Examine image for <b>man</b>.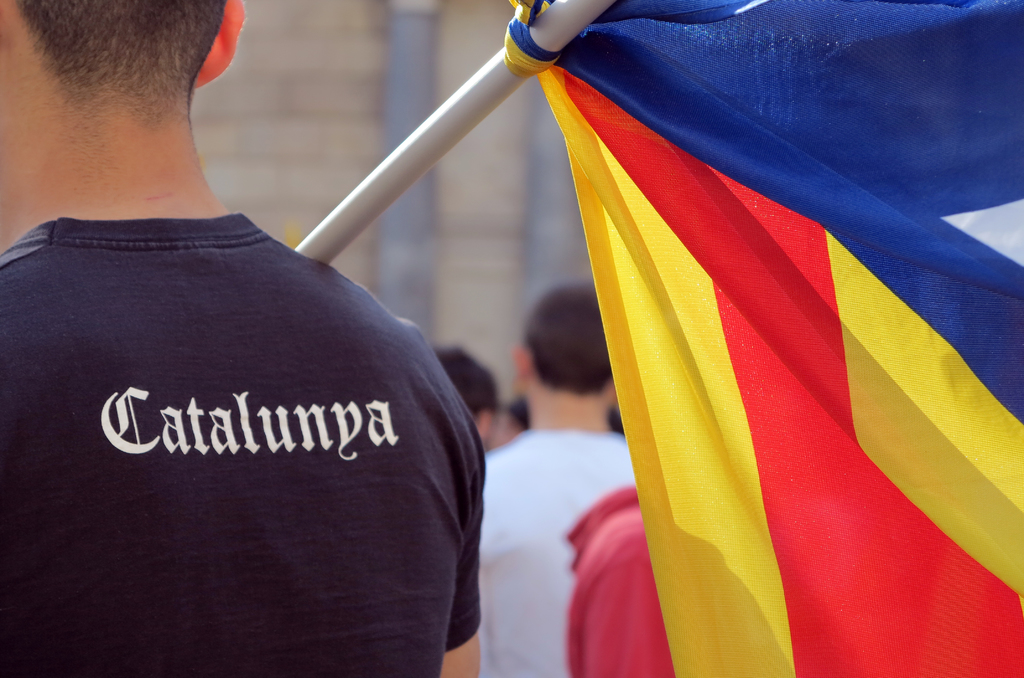
Examination result: 0, 0, 488, 676.
